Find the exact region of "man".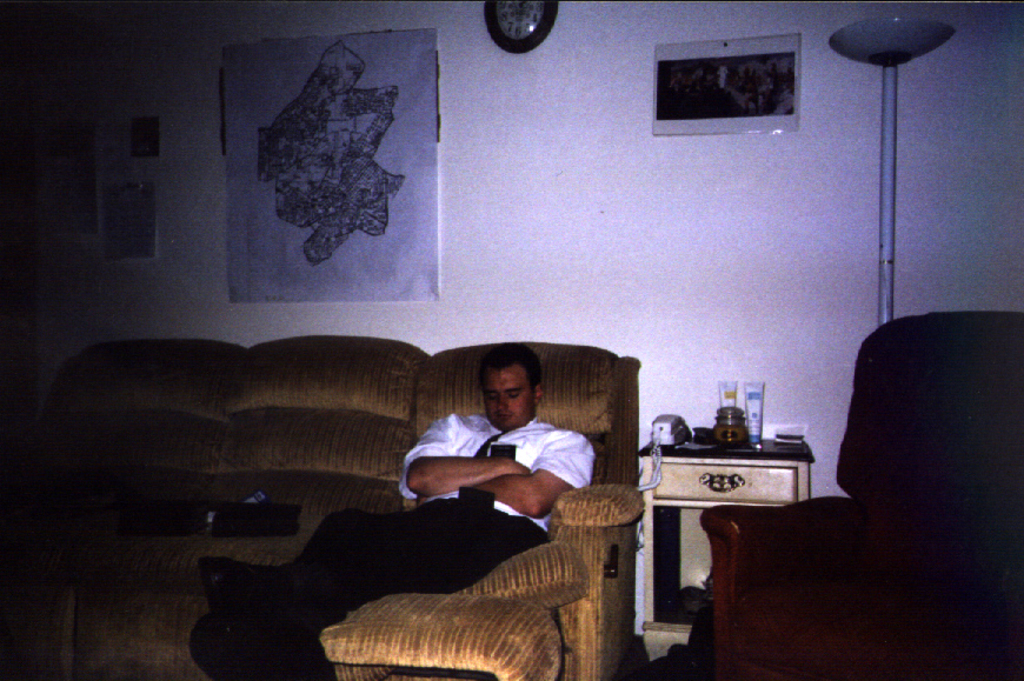
Exact region: 201/338/612/654.
